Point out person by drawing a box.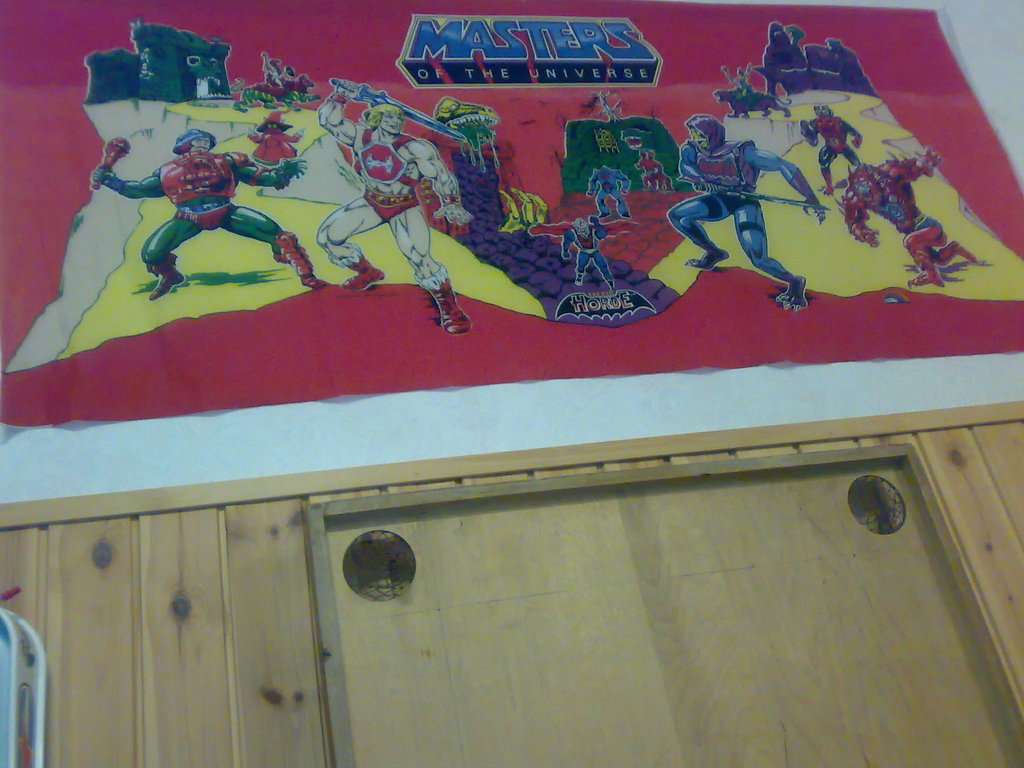
(838, 147, 979, 287).
